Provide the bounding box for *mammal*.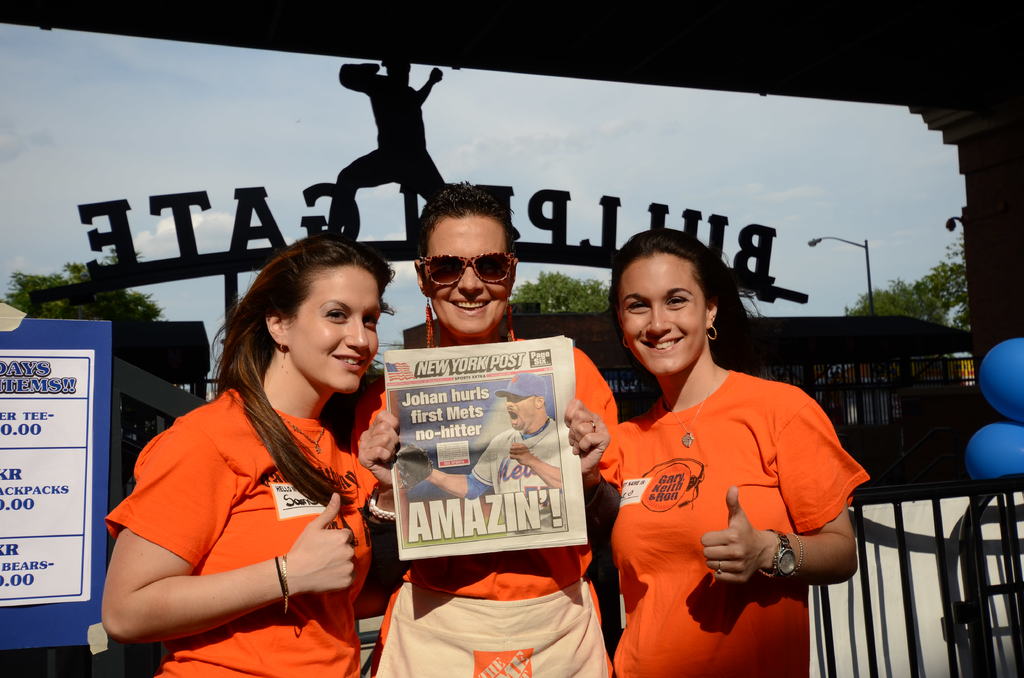
(397,372,560,524).
